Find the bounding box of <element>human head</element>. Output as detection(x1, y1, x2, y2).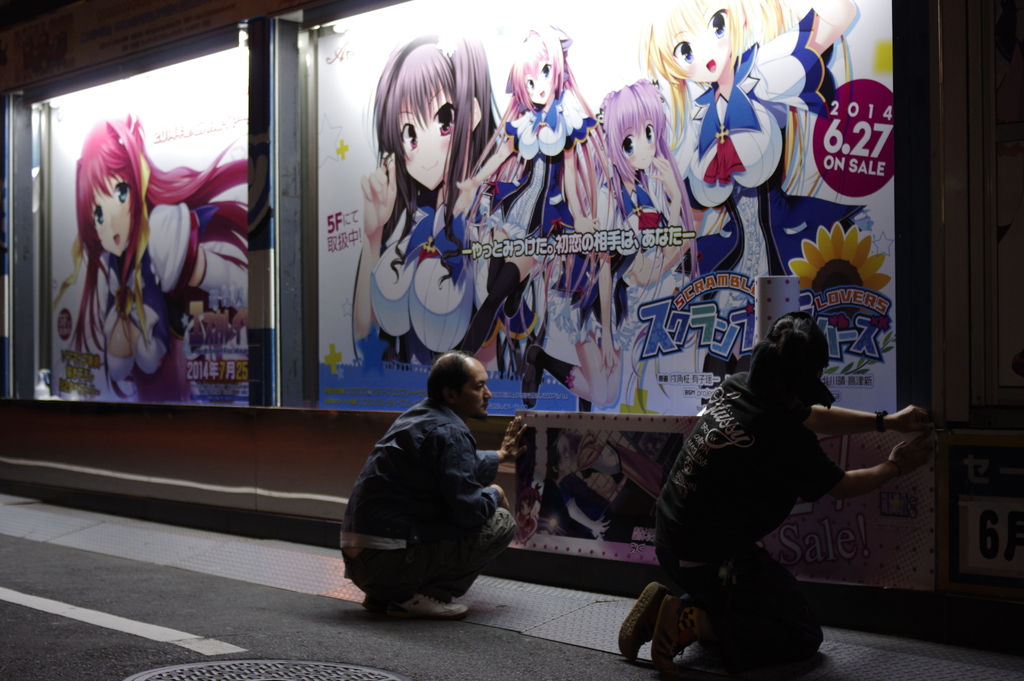
detection(508, 15, 566, 108).
